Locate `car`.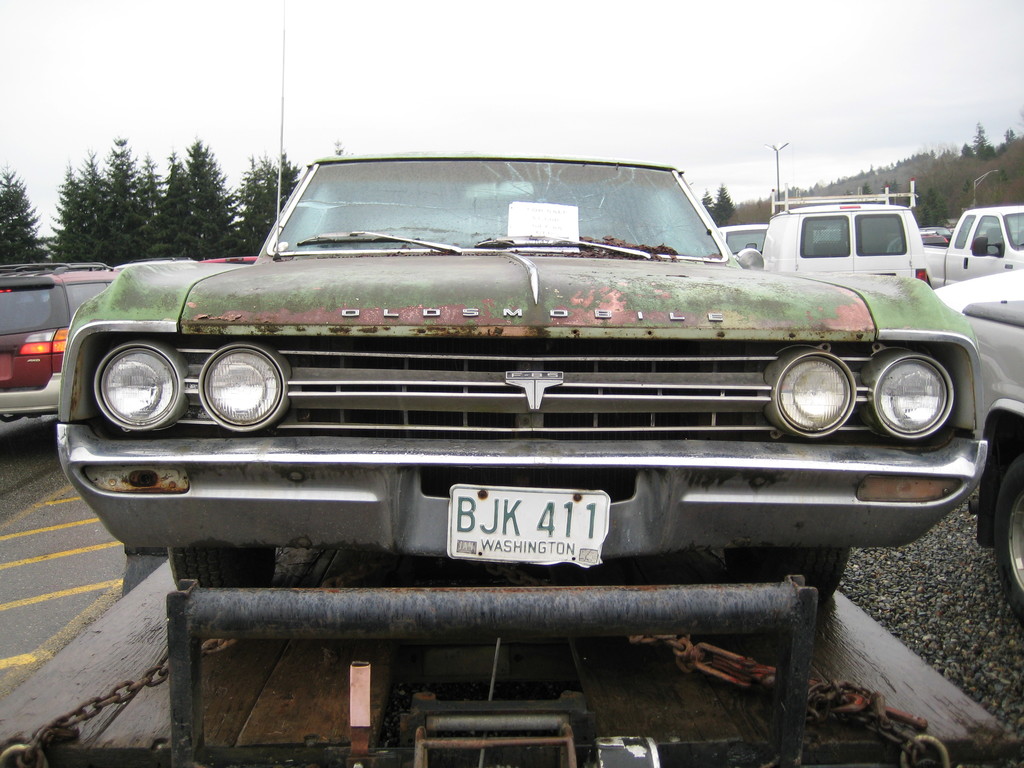
Bounding box: (x1=959, y1=296, x2=1023, y2=628).
